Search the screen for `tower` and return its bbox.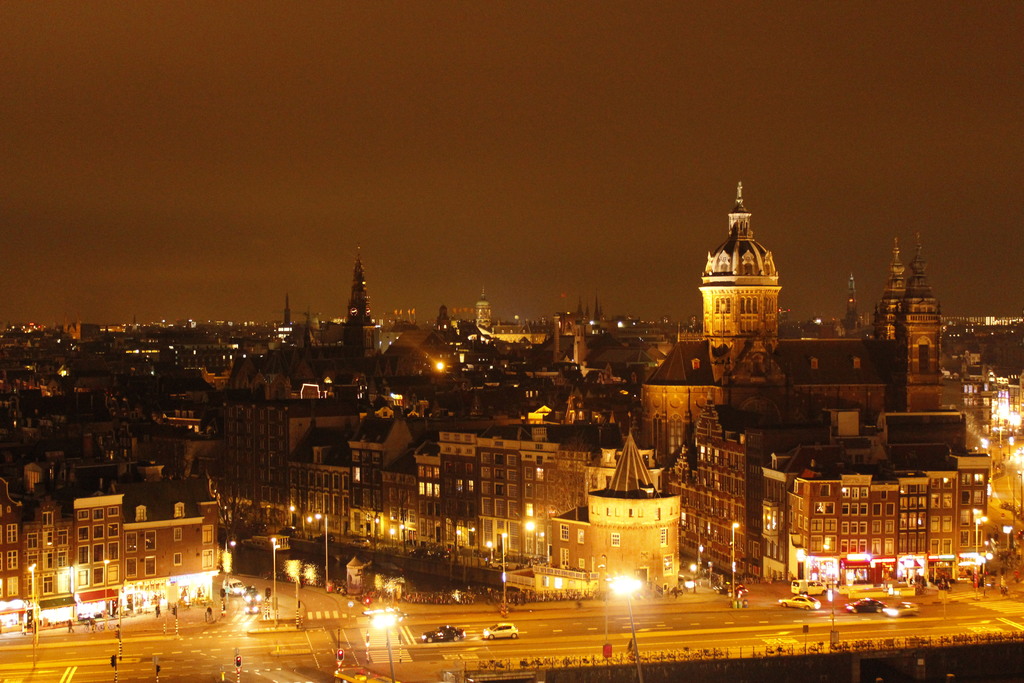
Found: rect(593, 296, 598, 321).
